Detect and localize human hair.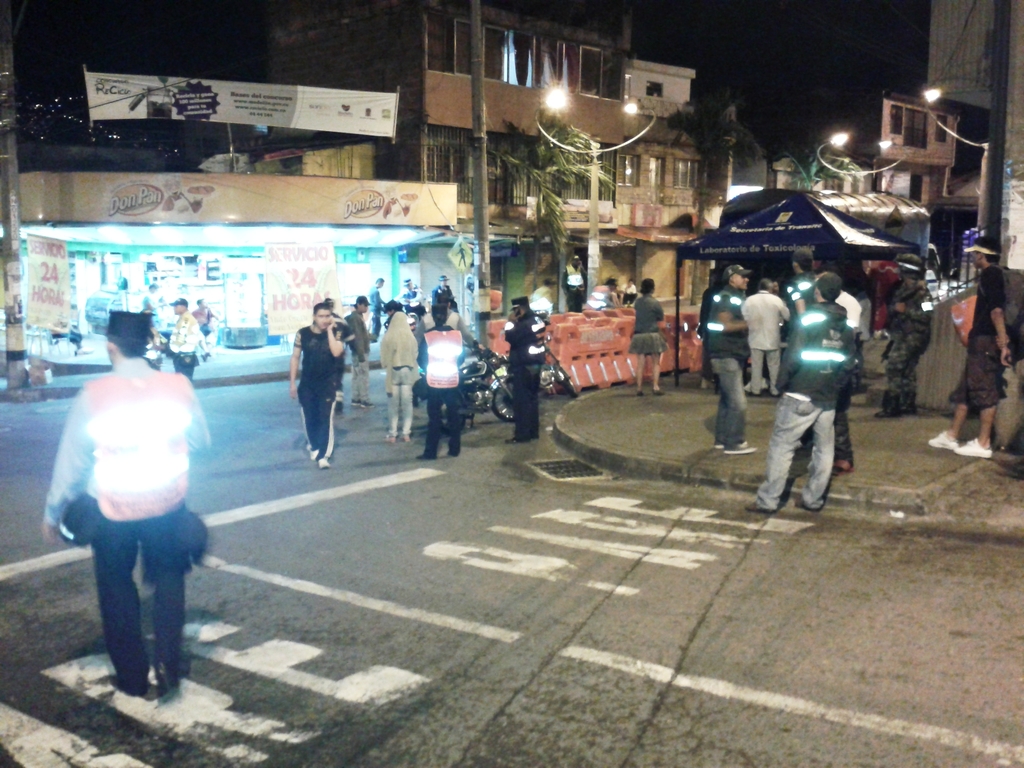
Localized at 637,276,656,295.
